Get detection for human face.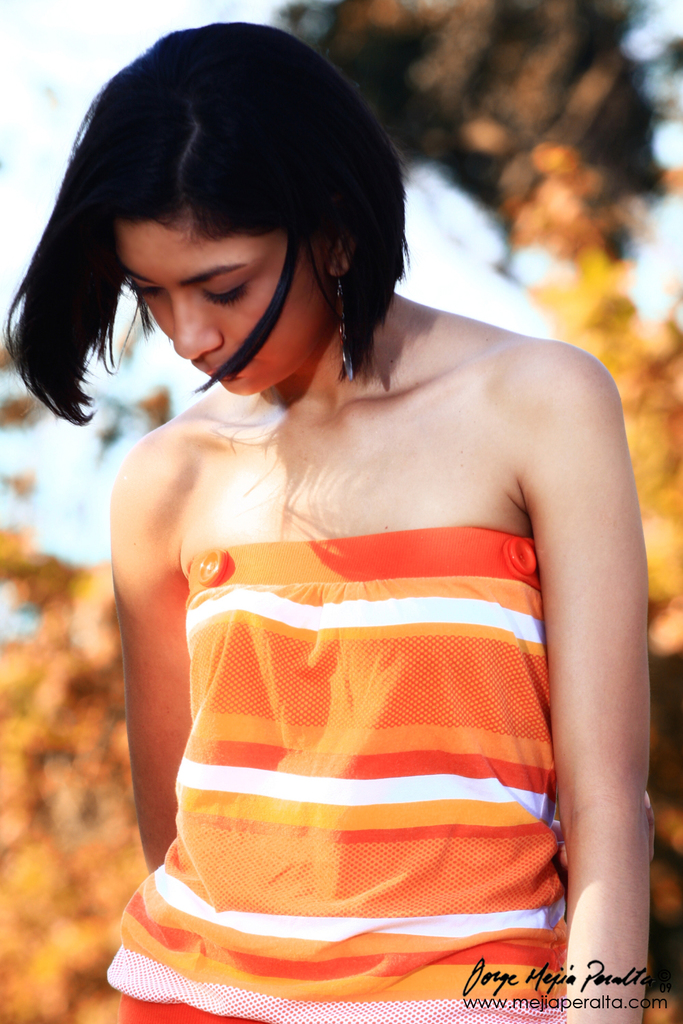
Detection: 113, 218, 323, 396.
